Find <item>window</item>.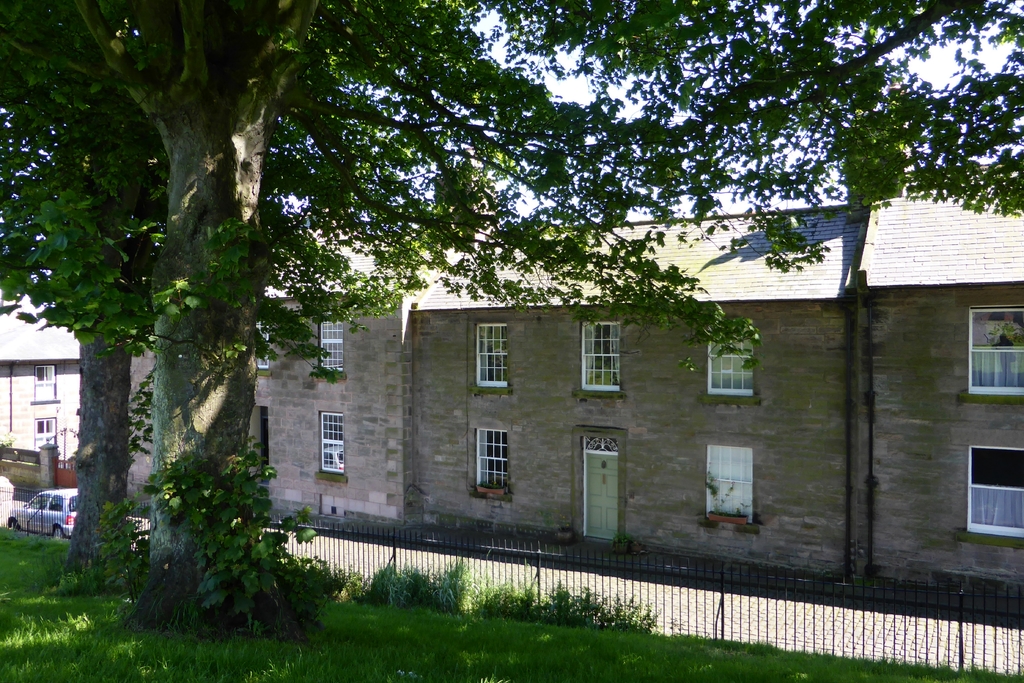
BBox(580, 322, 624, 397).
